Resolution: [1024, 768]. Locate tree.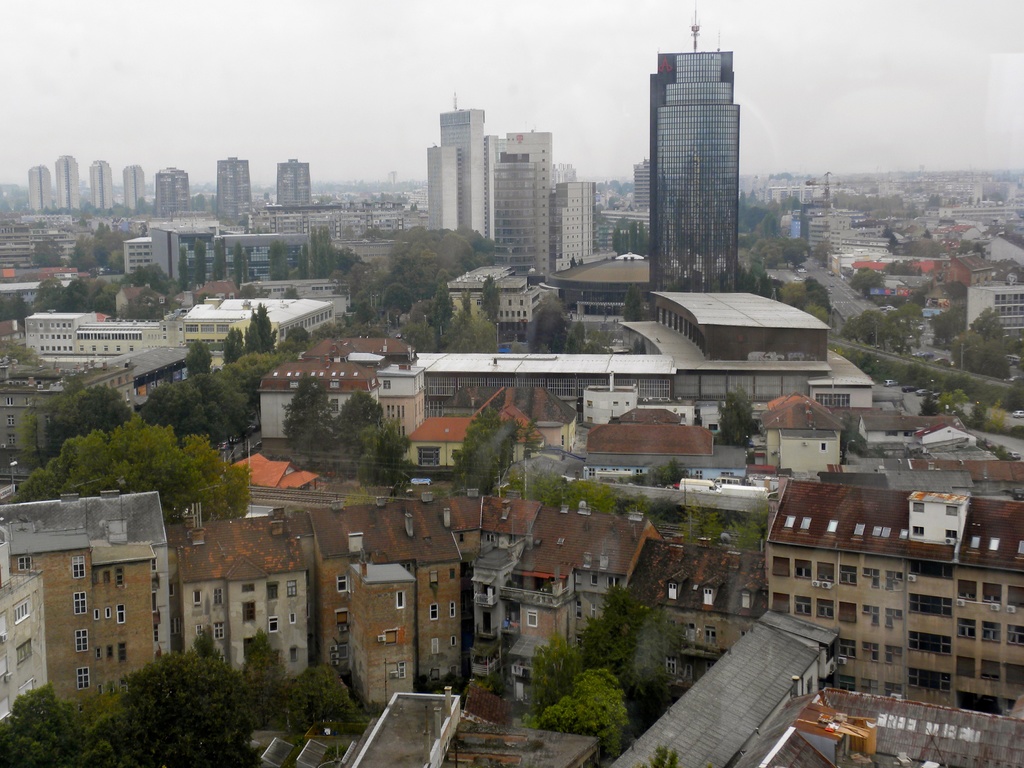
box=[262, 327, 303, 353].
